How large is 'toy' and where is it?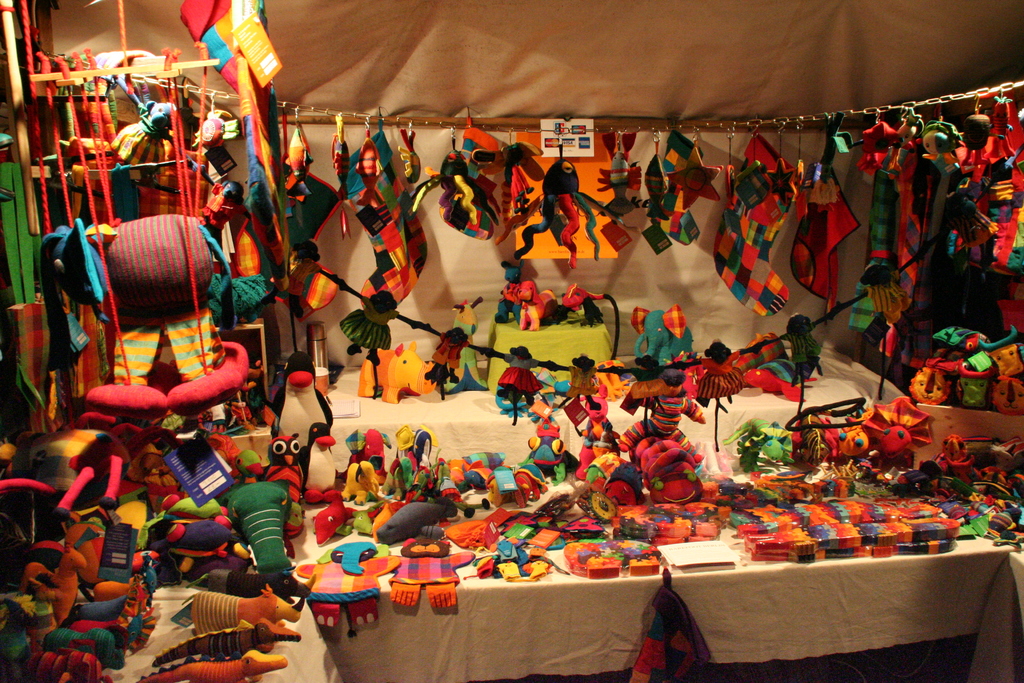
Bounding box: detection(440, 448, 504, 493).
